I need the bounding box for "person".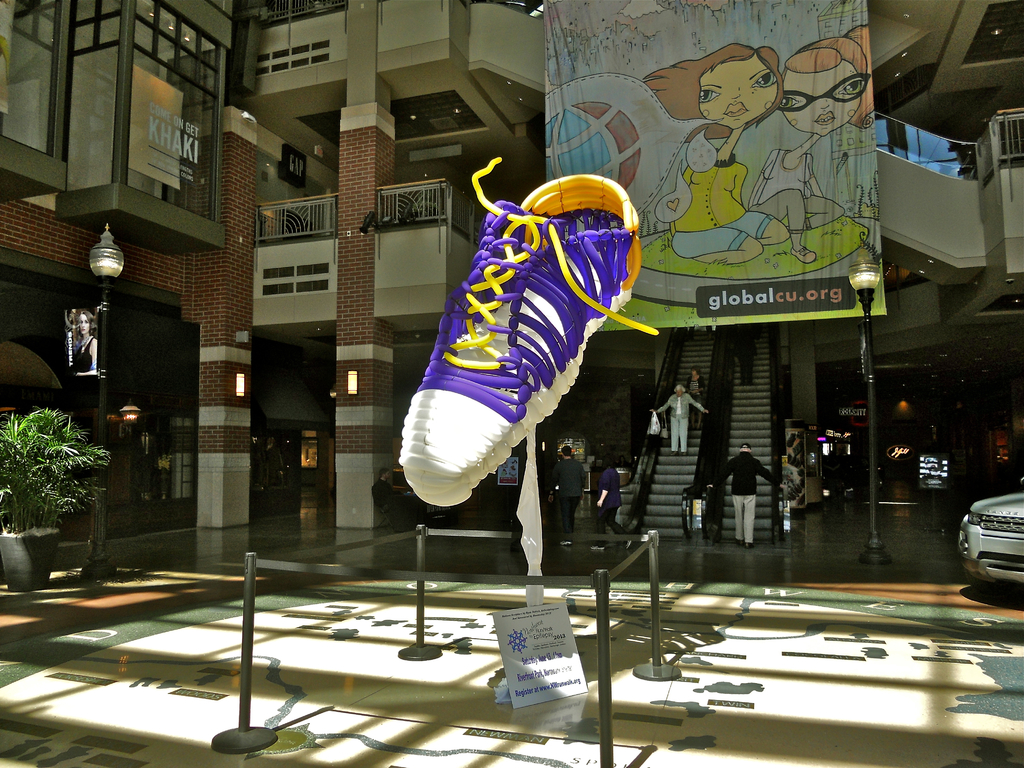
Here it is: (left=701, top=443, right=787, bottom=550).
